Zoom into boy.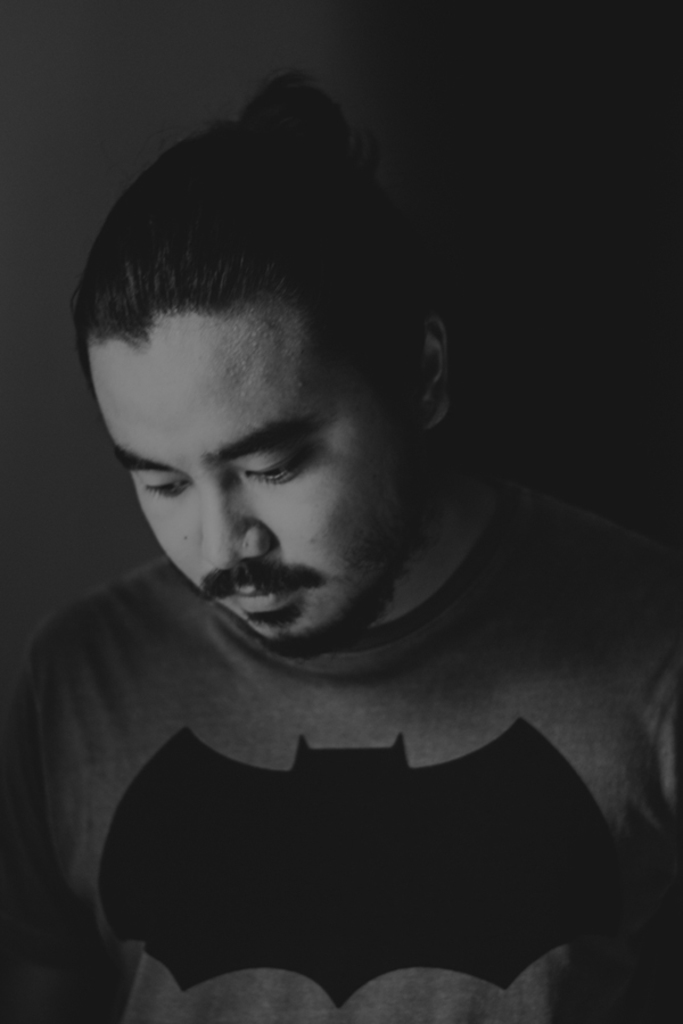
Zoom target: (10, 67, 568, 963).
